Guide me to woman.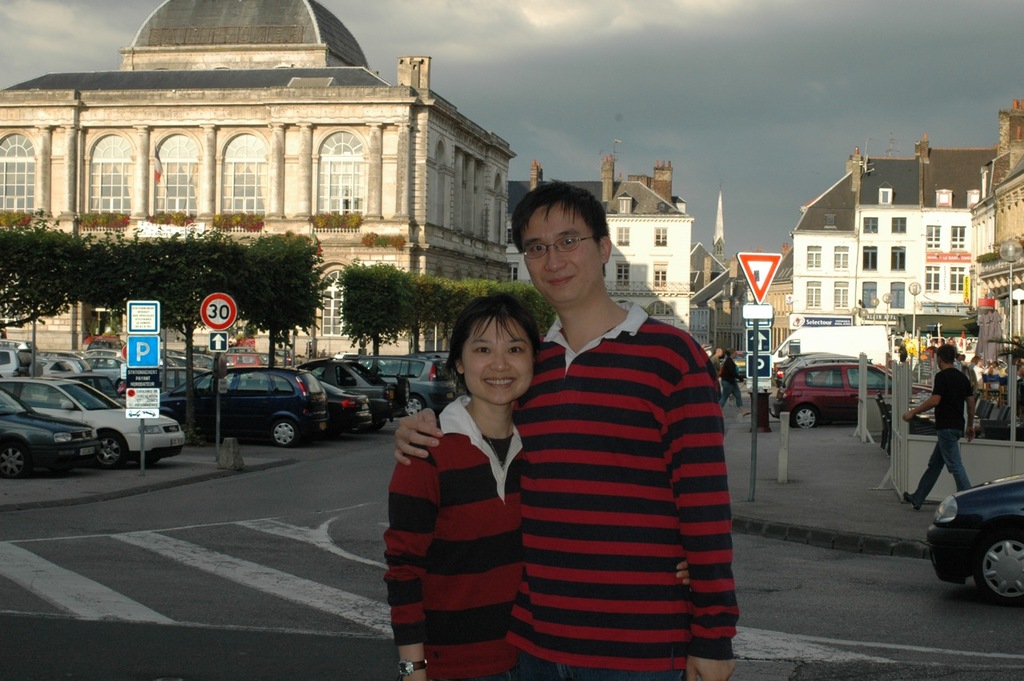
Guidance: x1=374 y1=296 x2=688 y2=674.
